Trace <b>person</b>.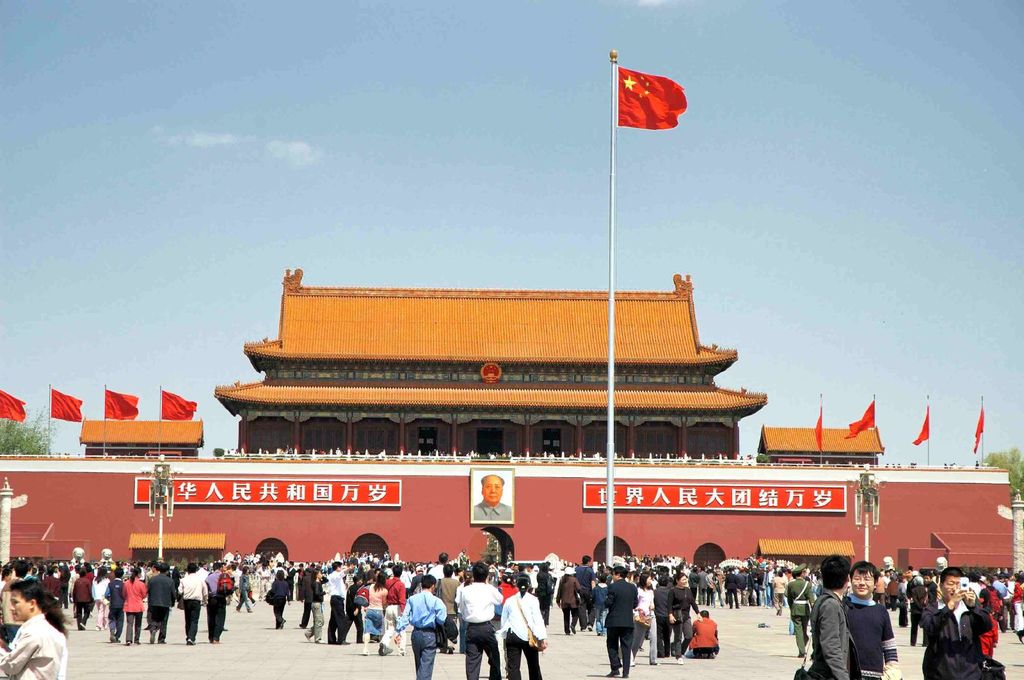
Traced to [769,564,792,619].
